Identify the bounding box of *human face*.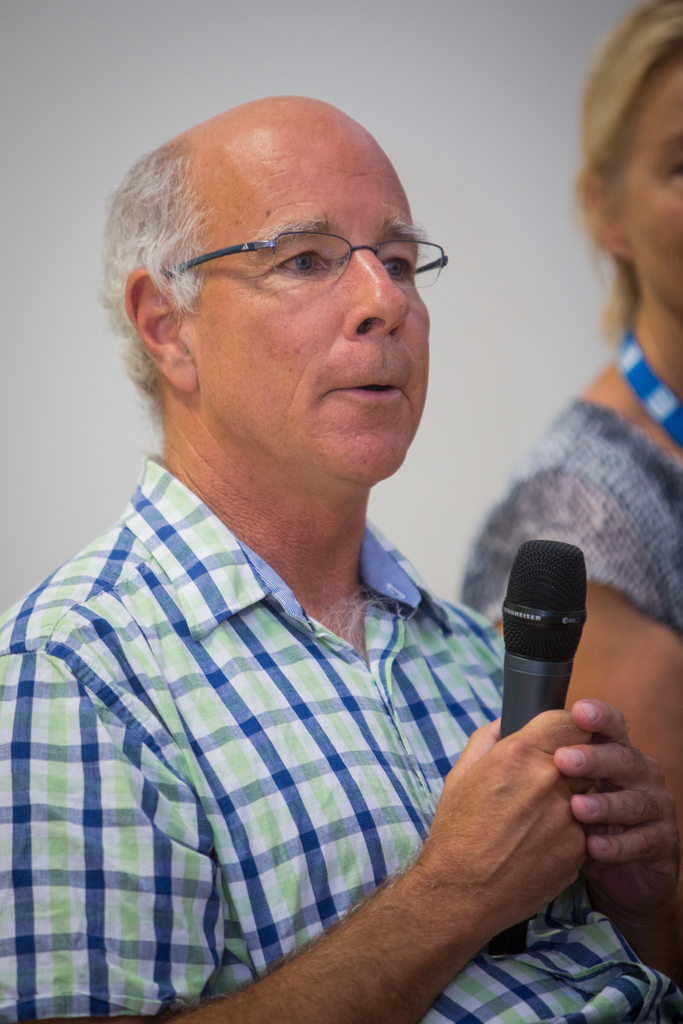
left=616, top=51, right=682, bottom=308.
